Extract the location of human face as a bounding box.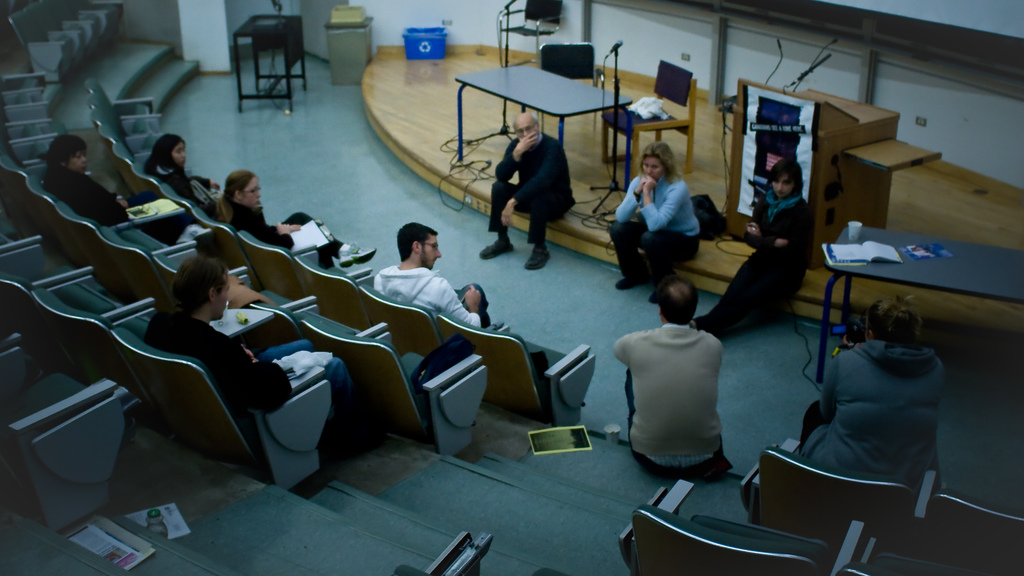
62, 150, 84, 172.
